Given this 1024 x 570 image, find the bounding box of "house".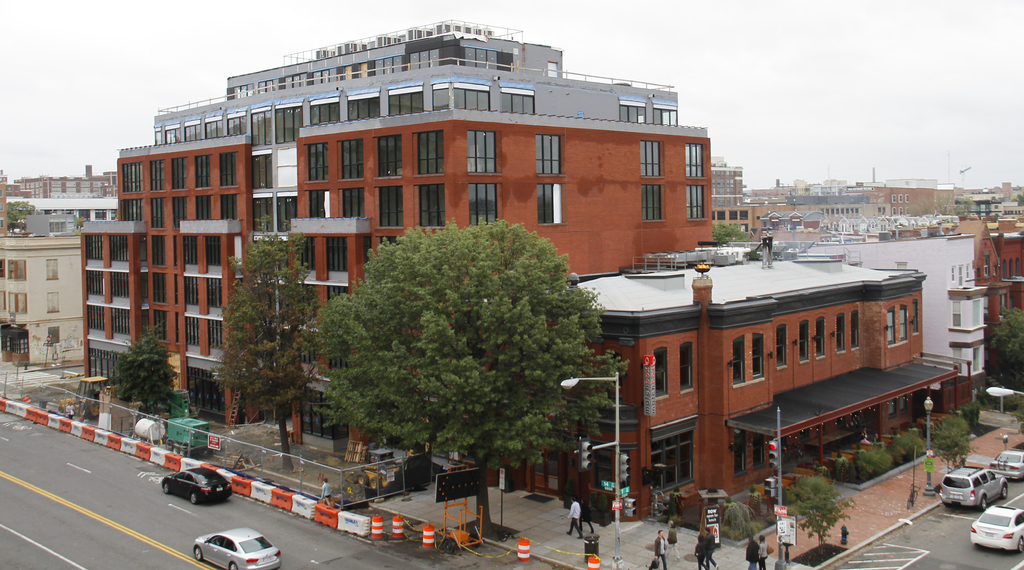
box=[788, 230, 993, 438].
